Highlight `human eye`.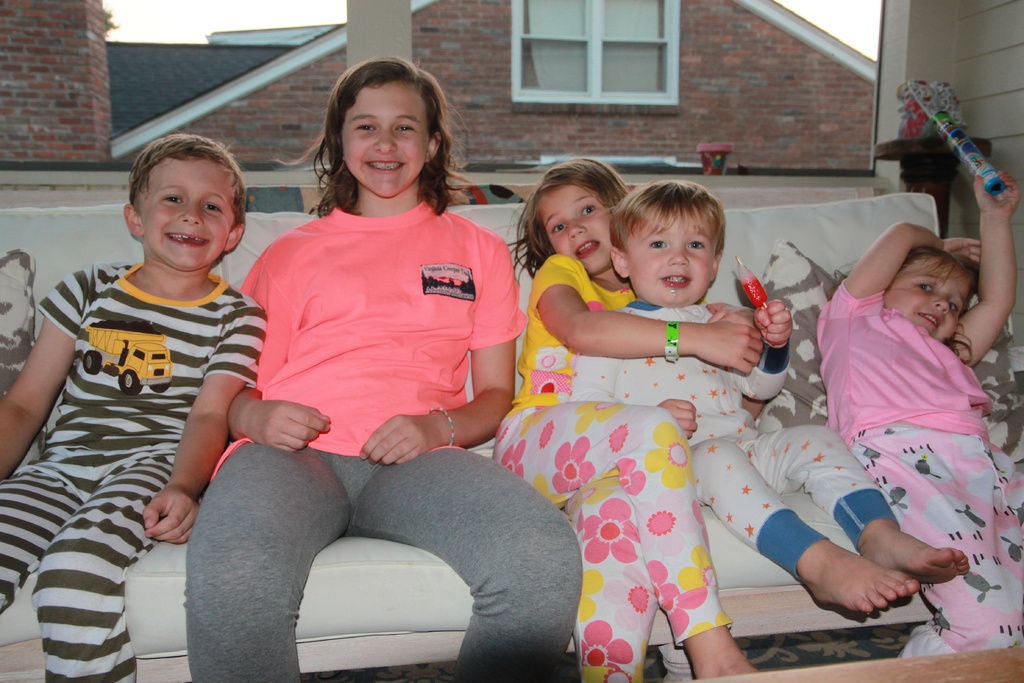
Highlighted region: left=686, top=238, right=706, bottom=249.
